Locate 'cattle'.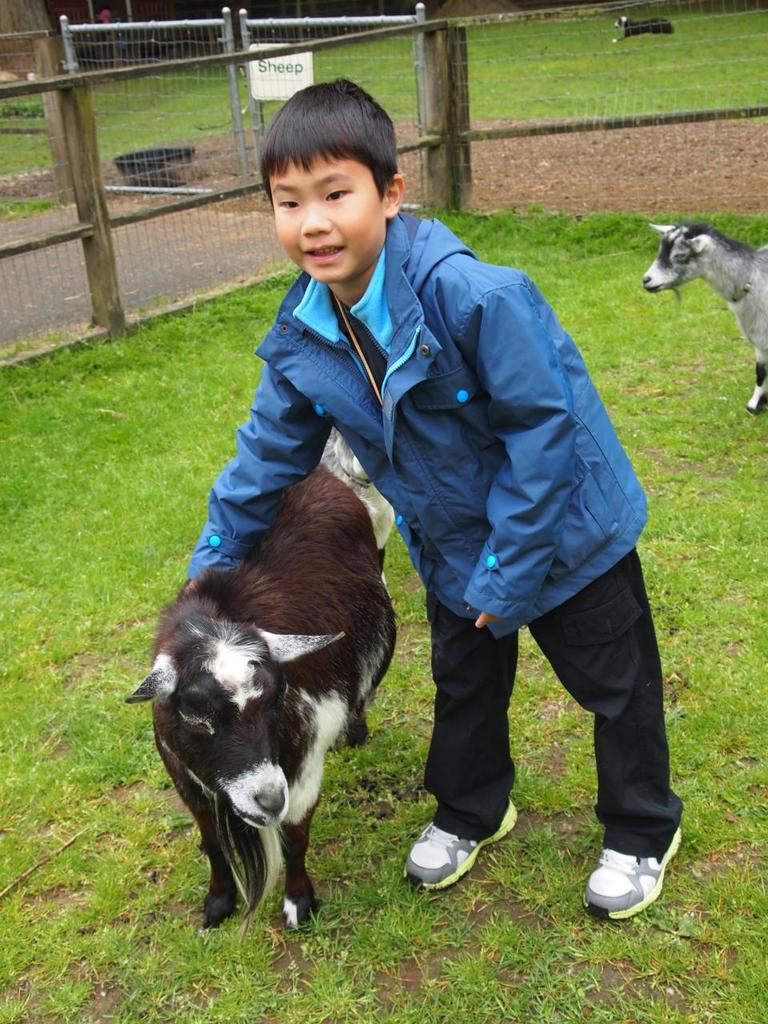
Bounding box: 135, 441, 410, 958.
